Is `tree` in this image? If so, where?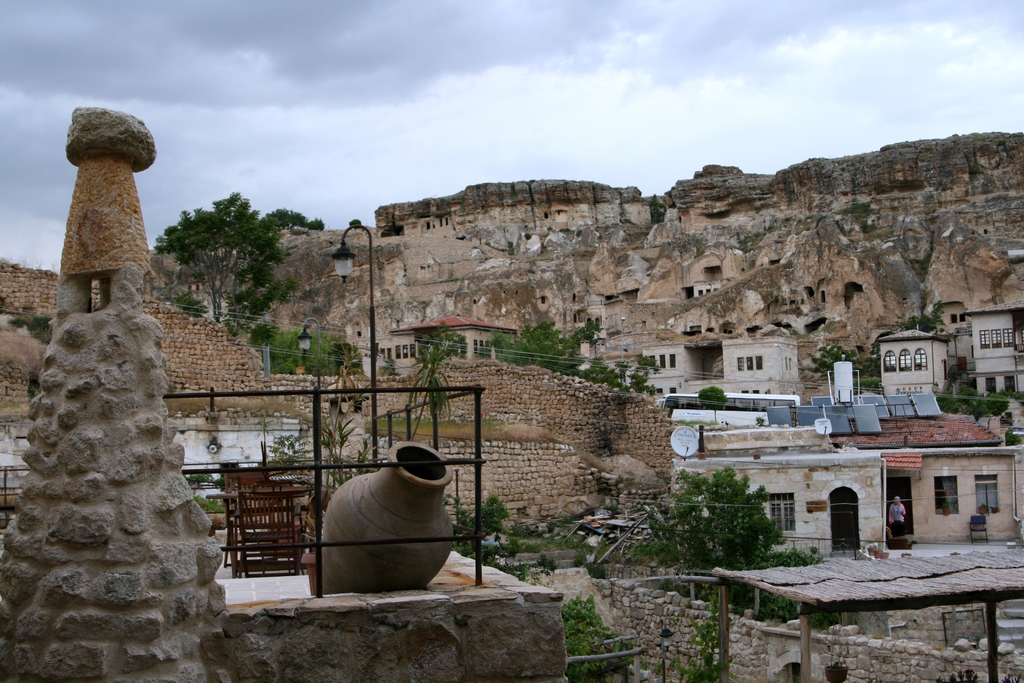
Yes, at 145:180:282:333.
